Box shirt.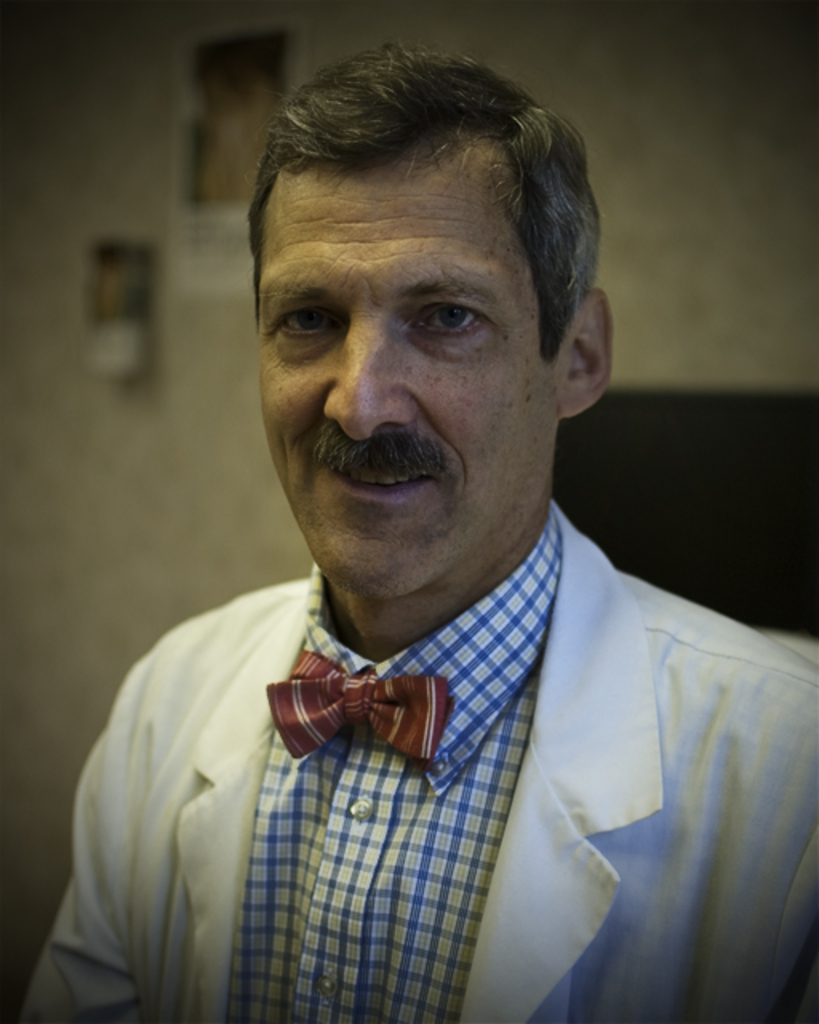
crop(224, 509, 555, 1019).
